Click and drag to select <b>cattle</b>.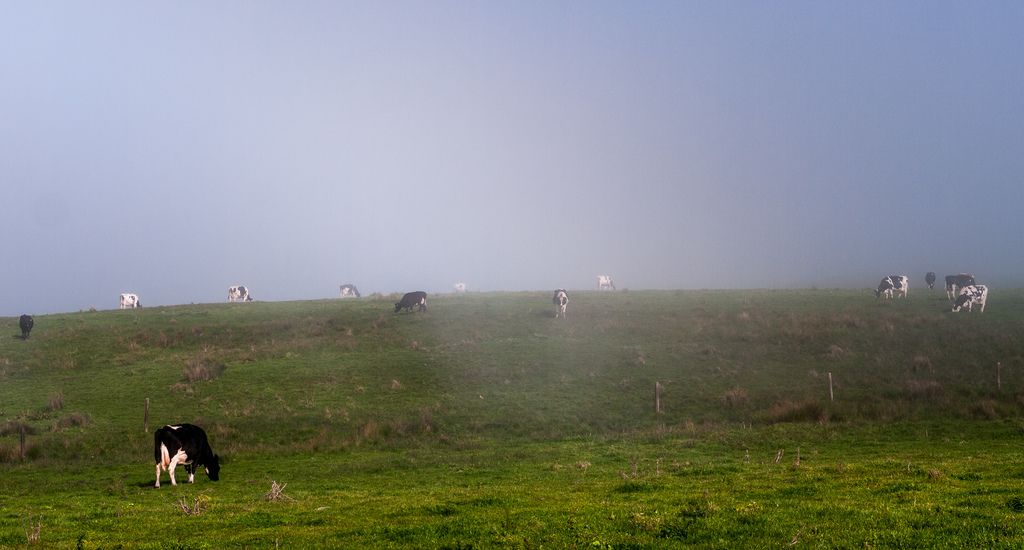
Selection: (x1=597, y1=277, x2=616, y2=291).
